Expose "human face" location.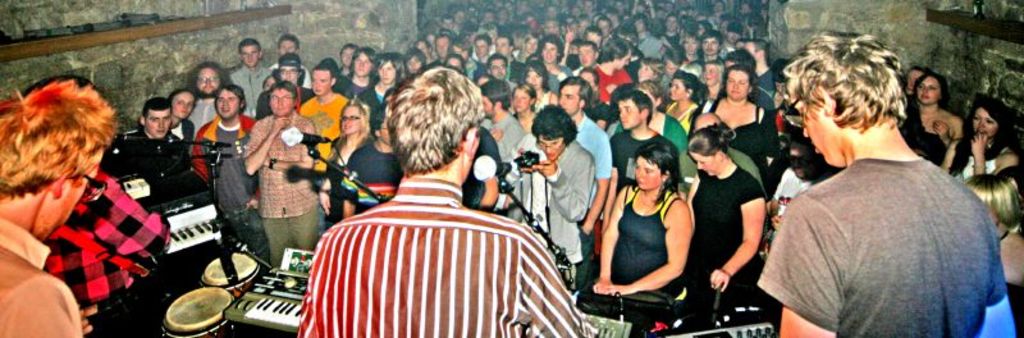
Exposed at x1=643, y1=86, x2=655, y2=114.
